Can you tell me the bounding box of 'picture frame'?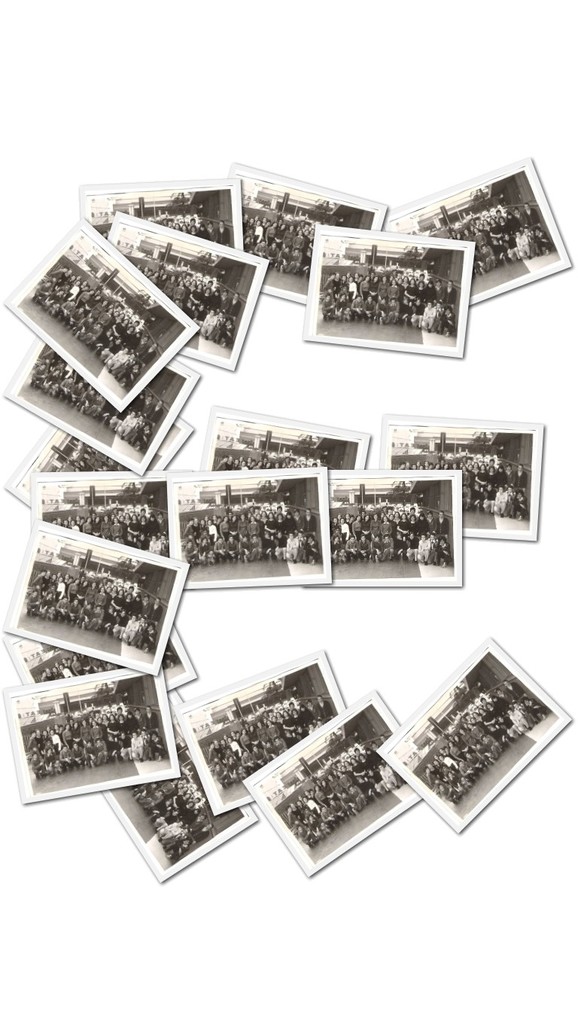
<region>0, 660, 181, 802</region>.
